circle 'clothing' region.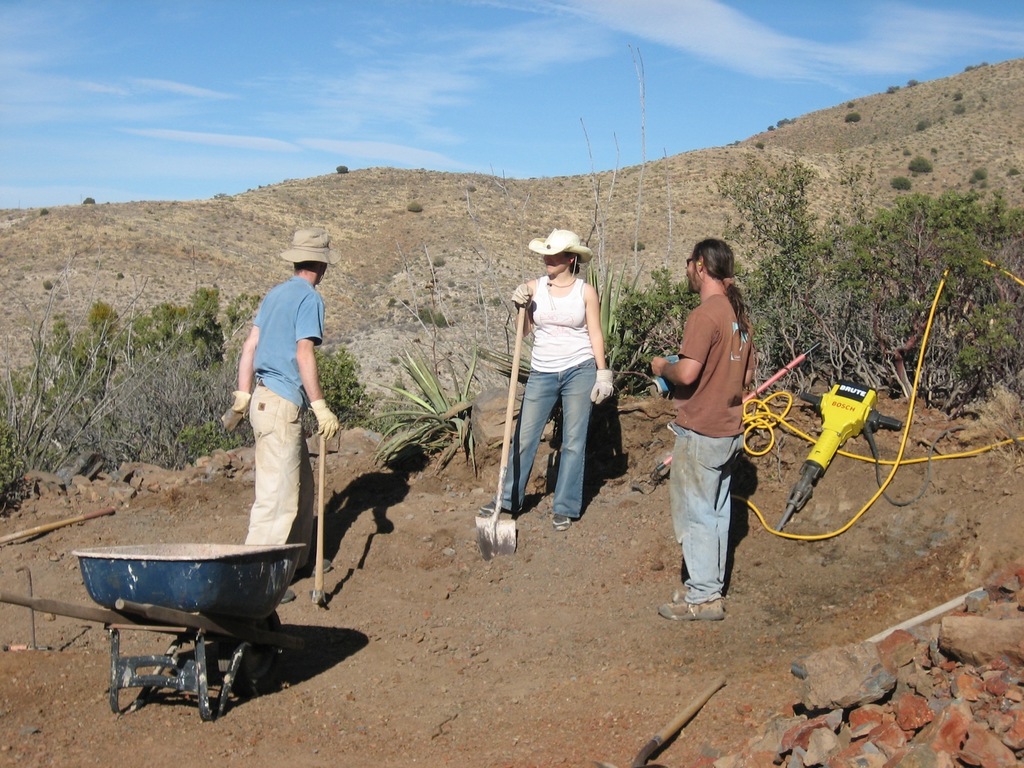
Region: (250, 271, 324, 573).
